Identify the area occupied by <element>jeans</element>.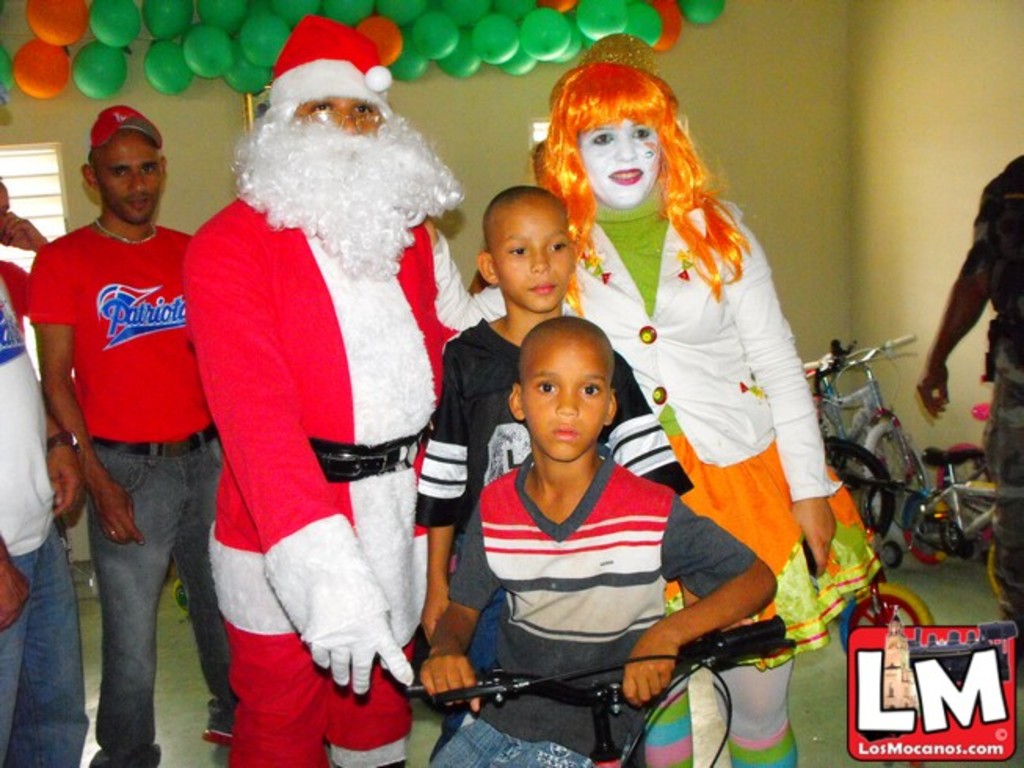
Area: left=3, top=536, right=89, bottom=766.
